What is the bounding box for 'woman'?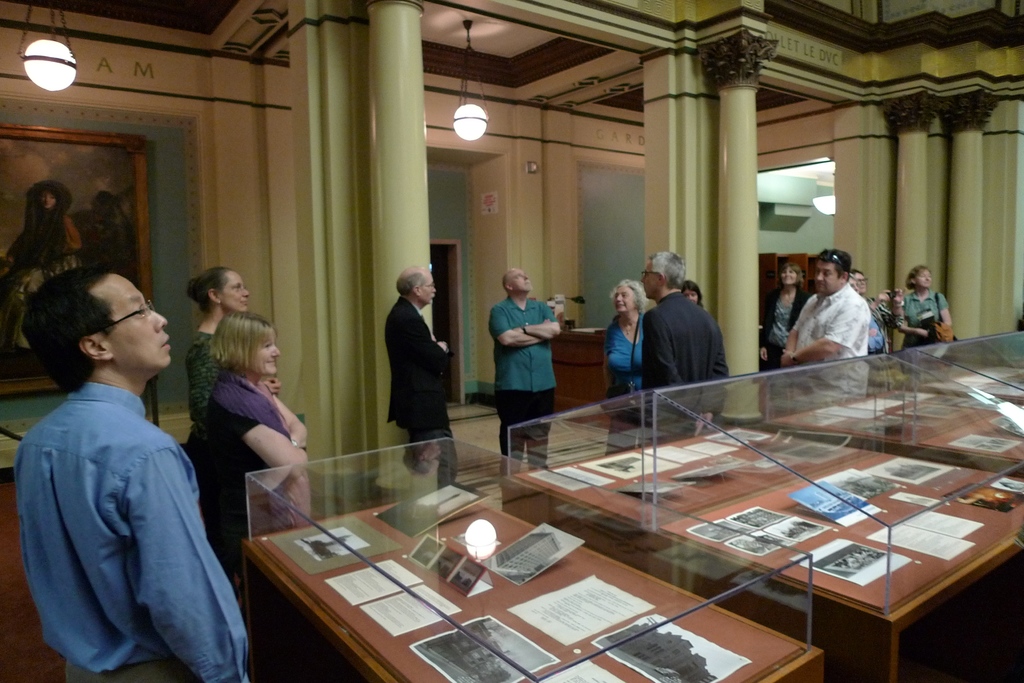
(left=0, top=181, right=83, bottom=354).
